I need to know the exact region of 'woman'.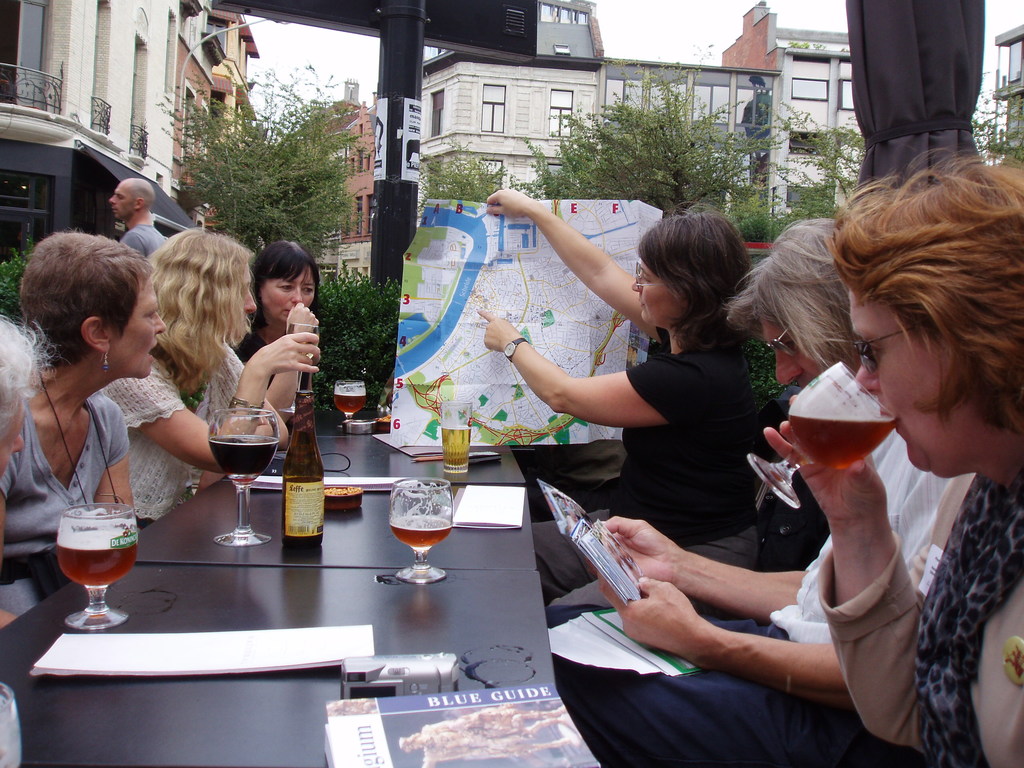
Region: (0,229,166,630).
